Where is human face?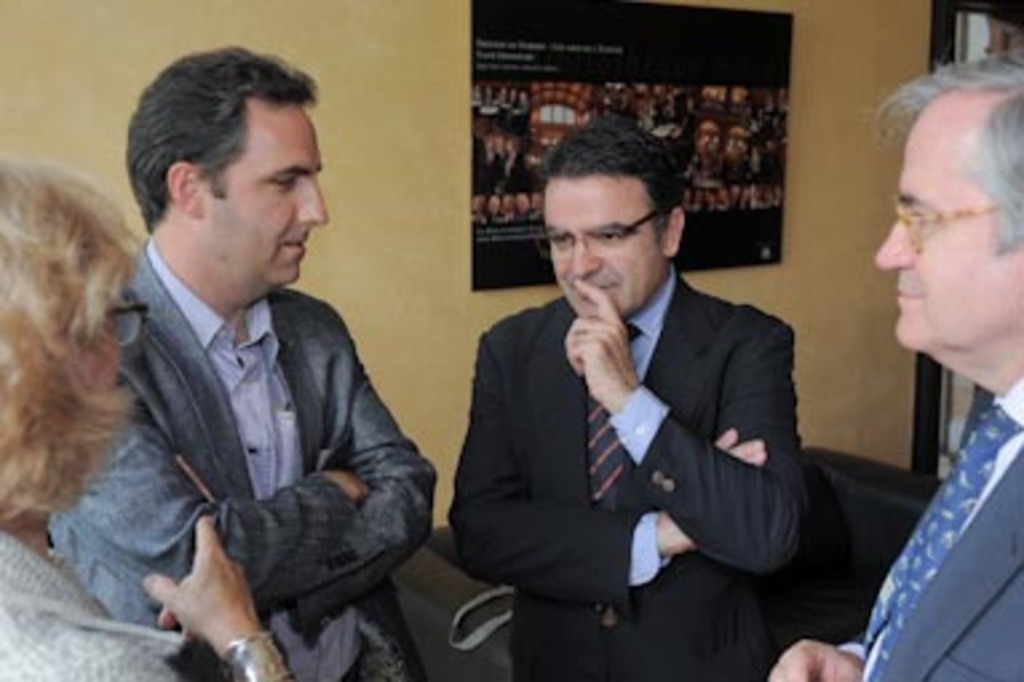
Rect(537, 168, 666, 316).
